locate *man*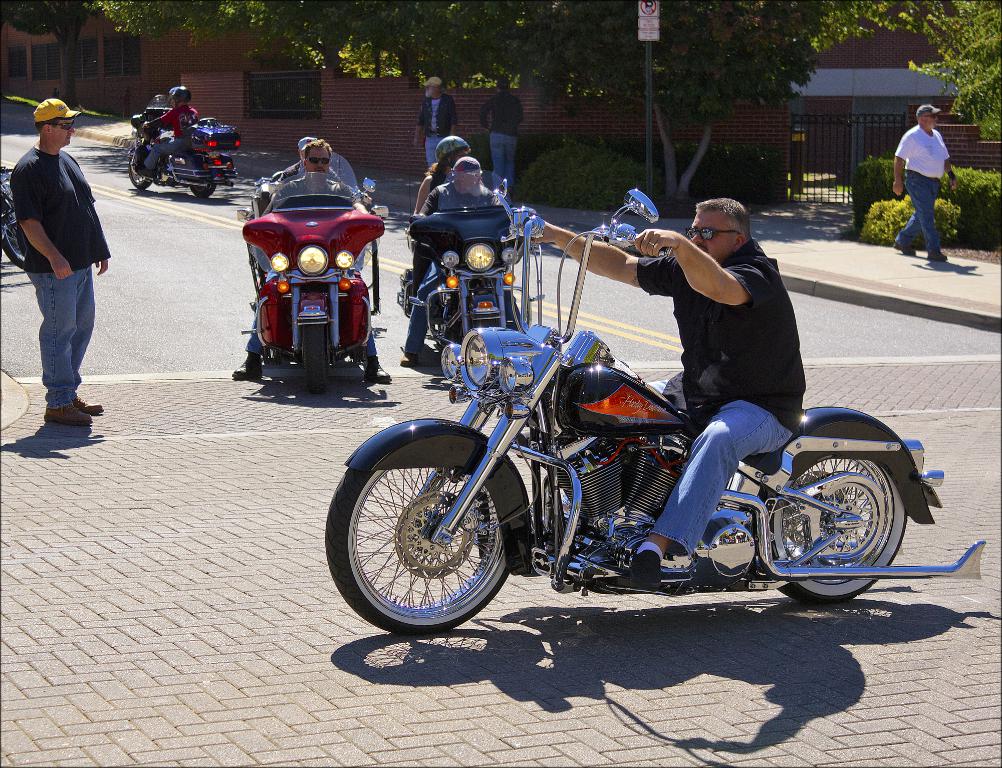
[398,156,524,369]
